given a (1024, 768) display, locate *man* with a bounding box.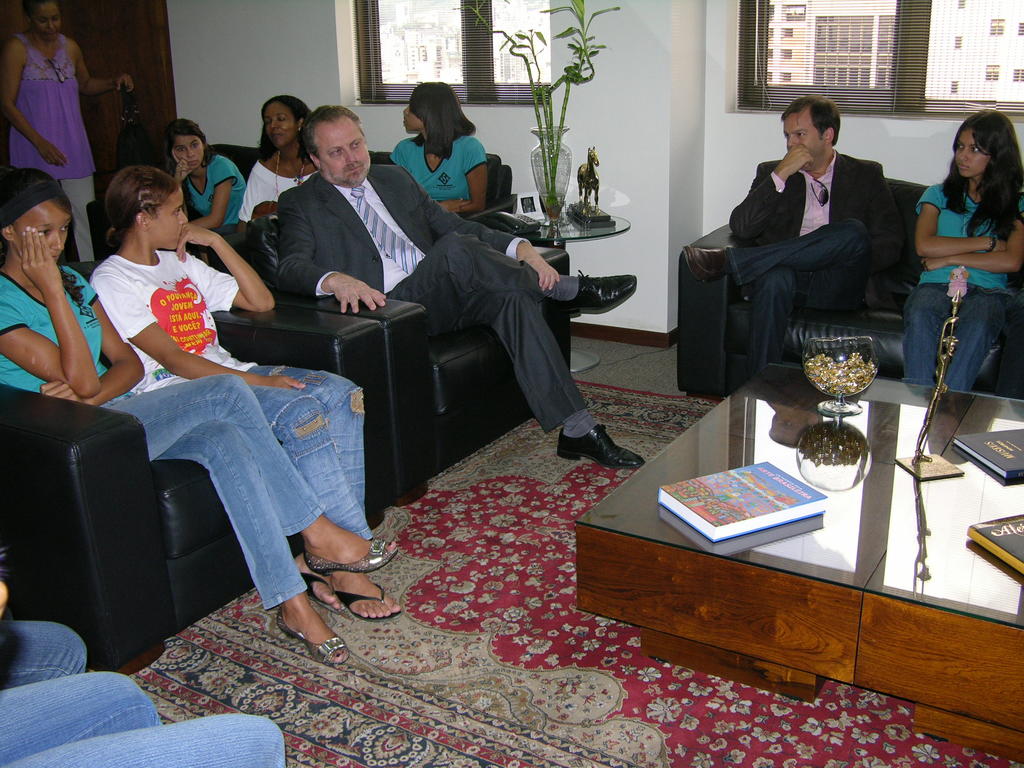
Located: Rect(684, 95, 906, 380).
